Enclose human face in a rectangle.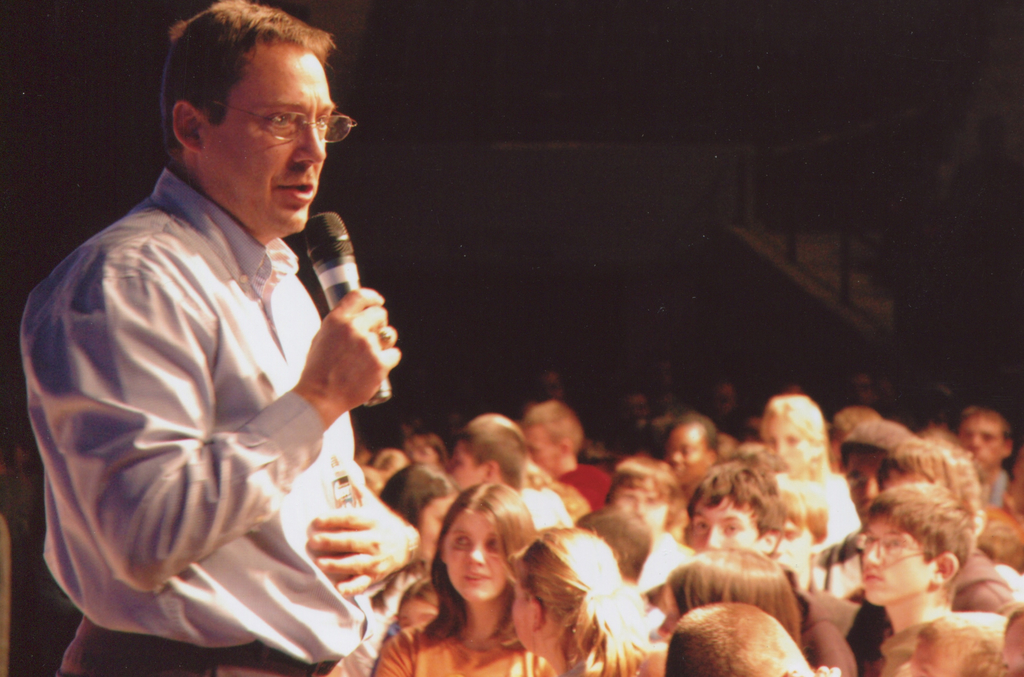
670/422/705/484.
